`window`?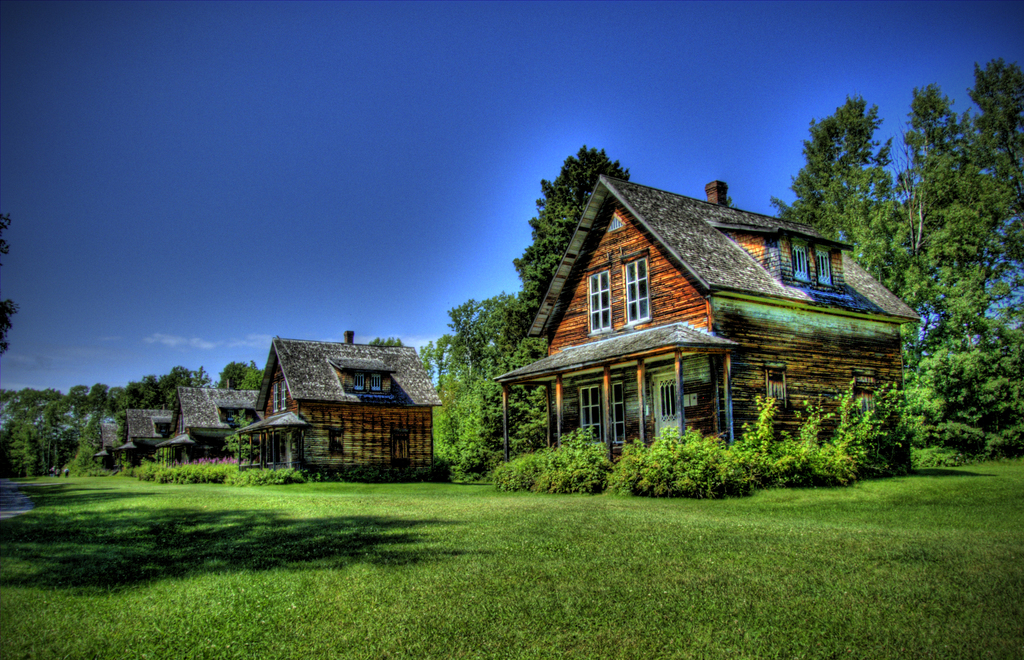
(left=588, top=269, right=611, bottom=331)
